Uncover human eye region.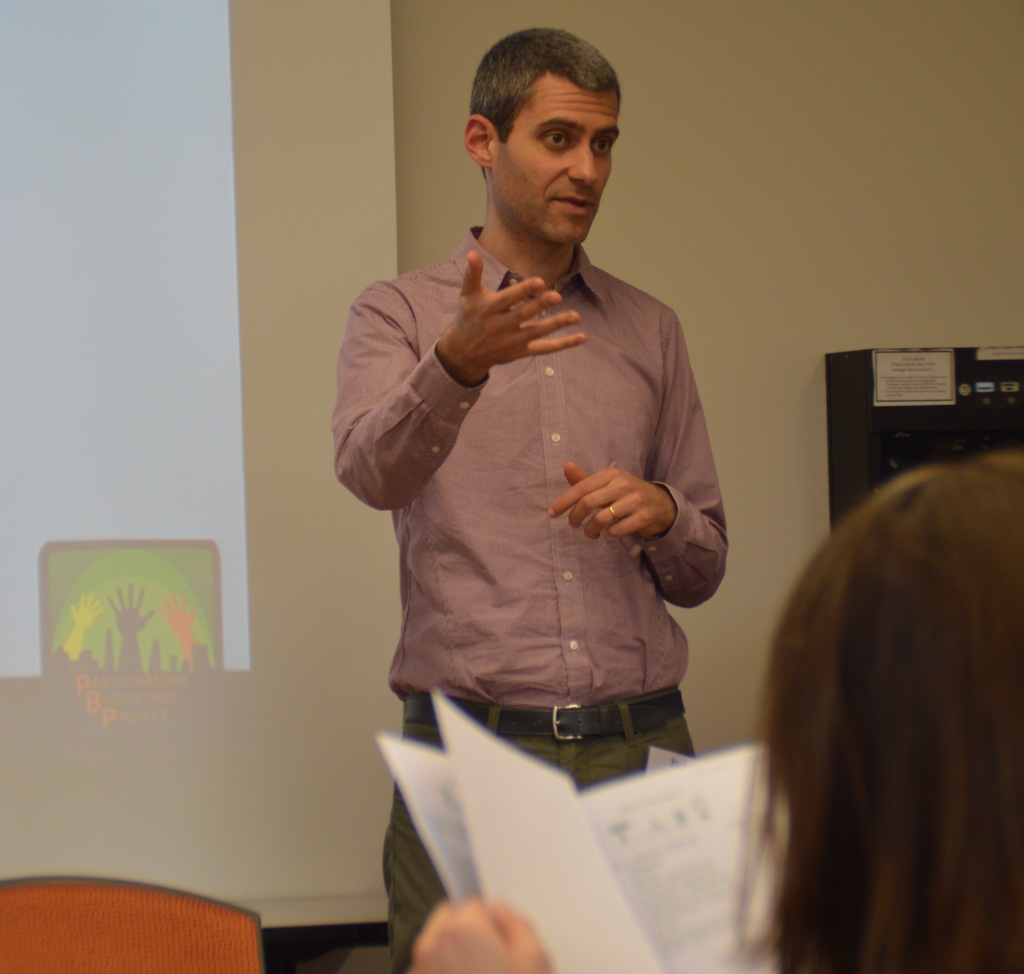
Uncovered: <bbox>589, 131, 620, 164</bbox>.
